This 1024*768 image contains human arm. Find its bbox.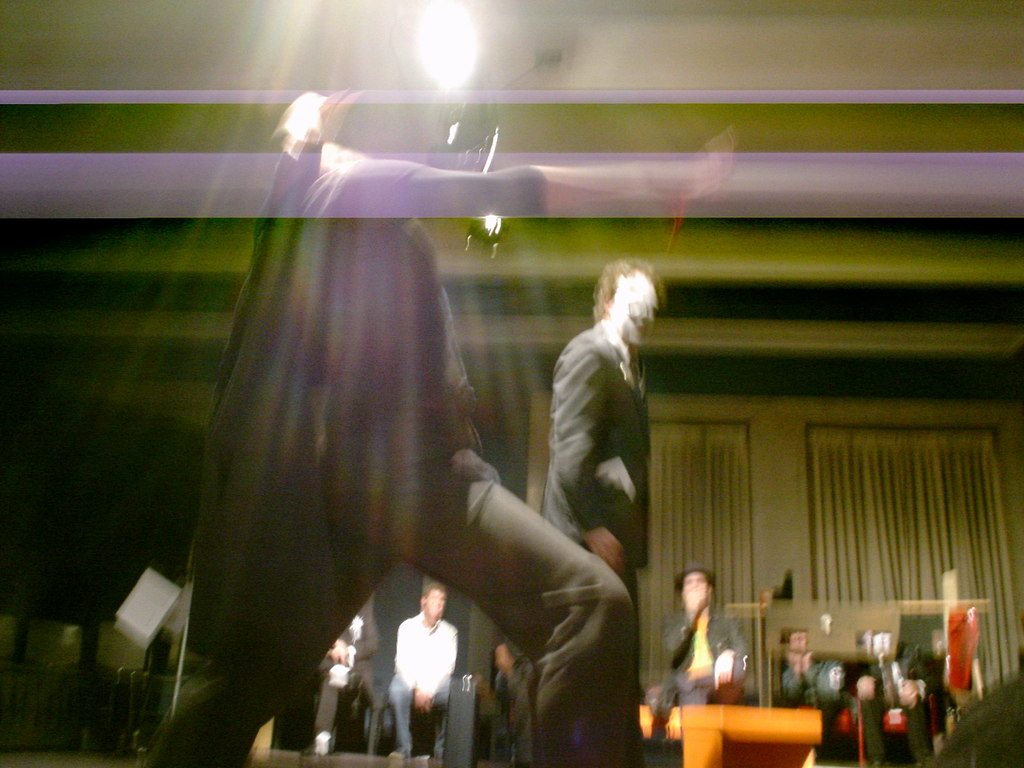
<region>330, 610, 385, 662</region>.
